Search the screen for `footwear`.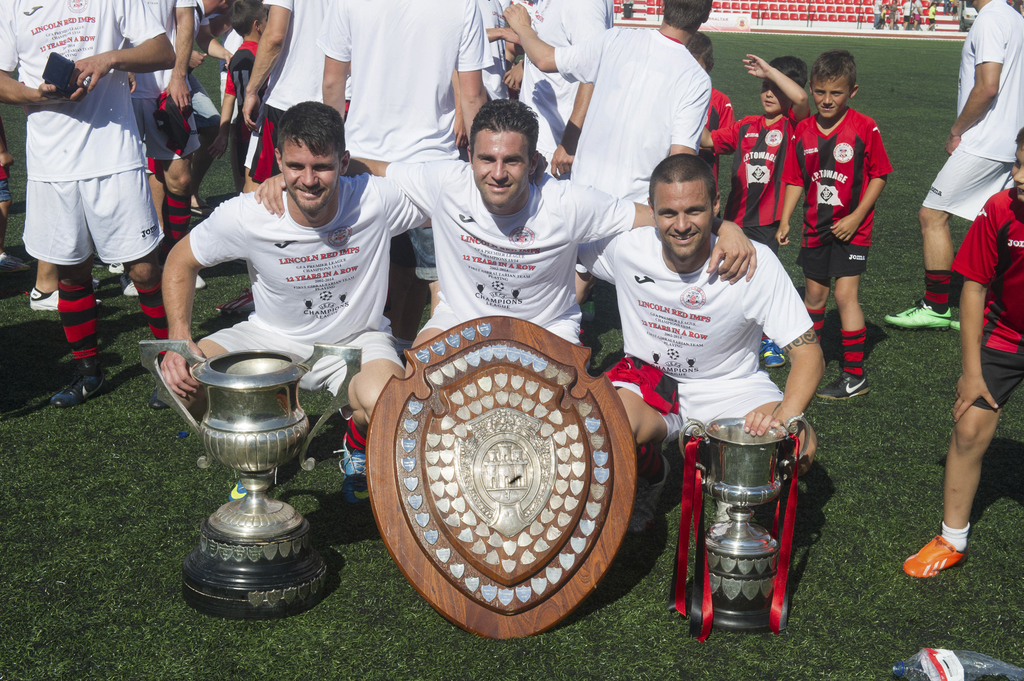
Found at 884/298/953/329.
